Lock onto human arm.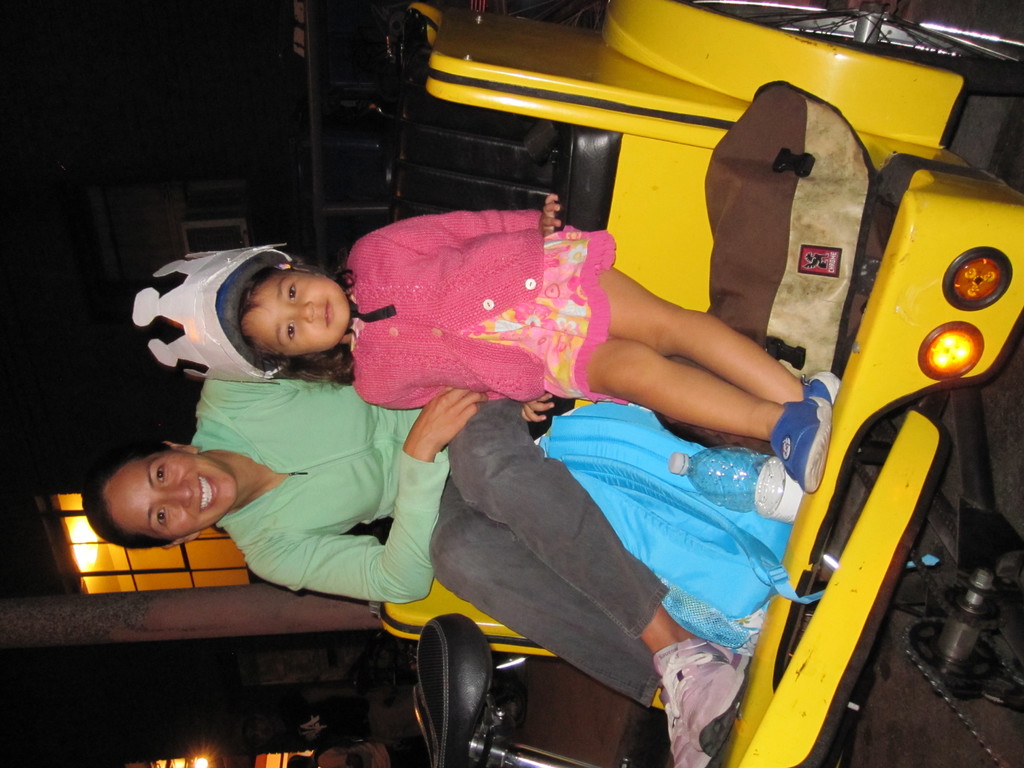
Locked: (x1=359, y1=393, x2=557, y2=426).
